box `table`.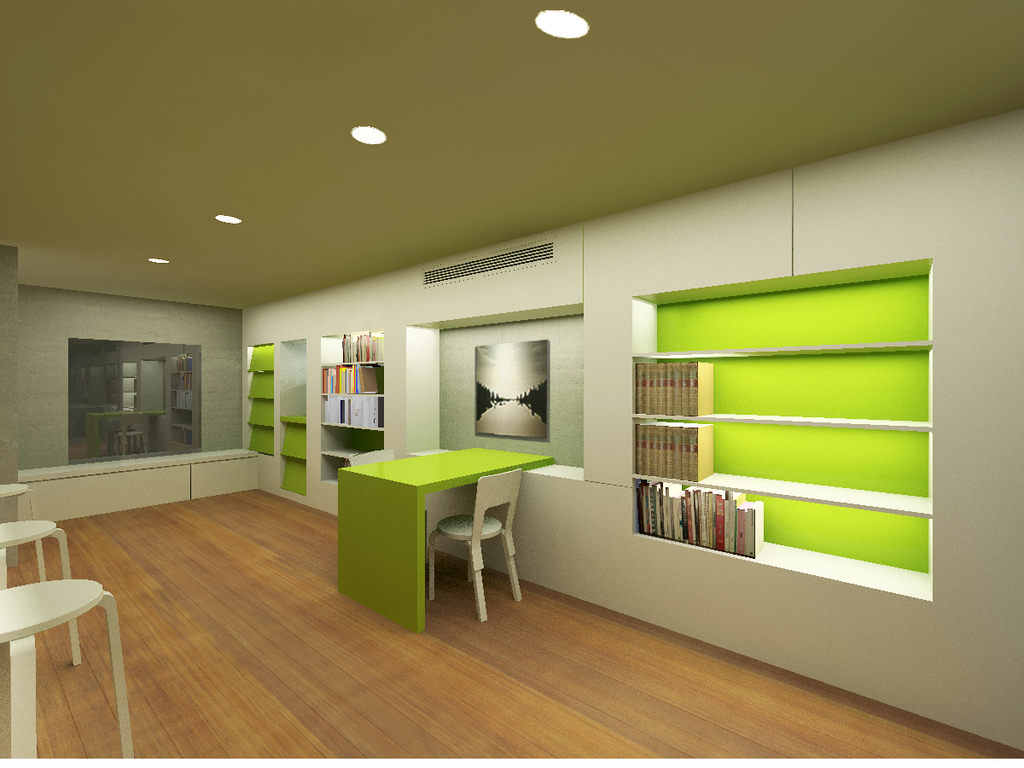
x1=0 y1=582 x2=138 y2=759.
